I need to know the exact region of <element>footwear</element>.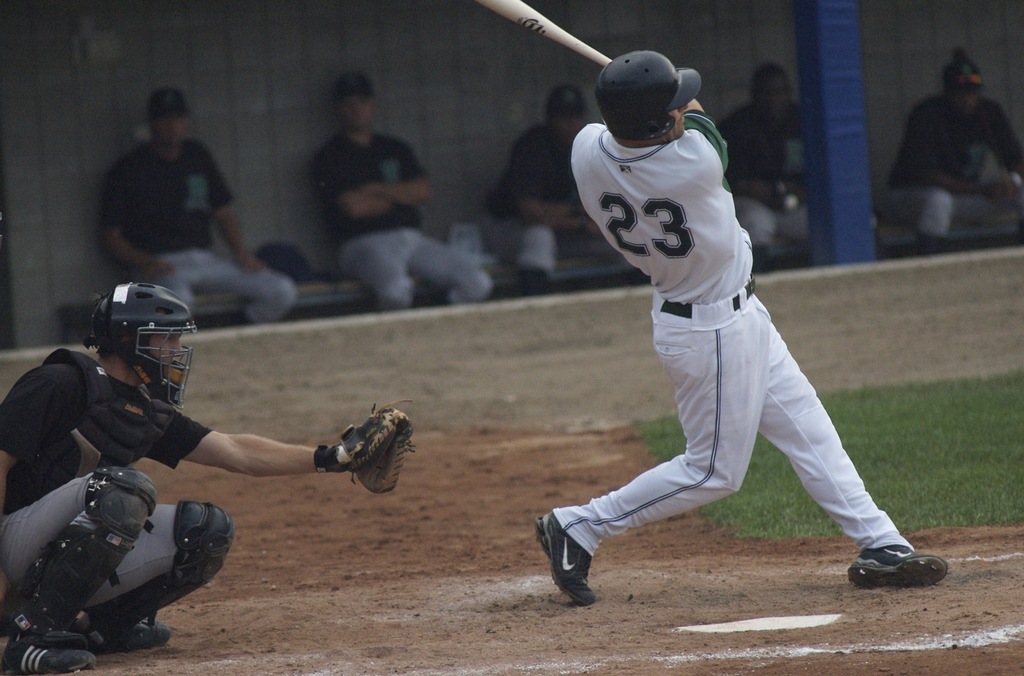
Region: BBox(854, 533, 940, 594).
